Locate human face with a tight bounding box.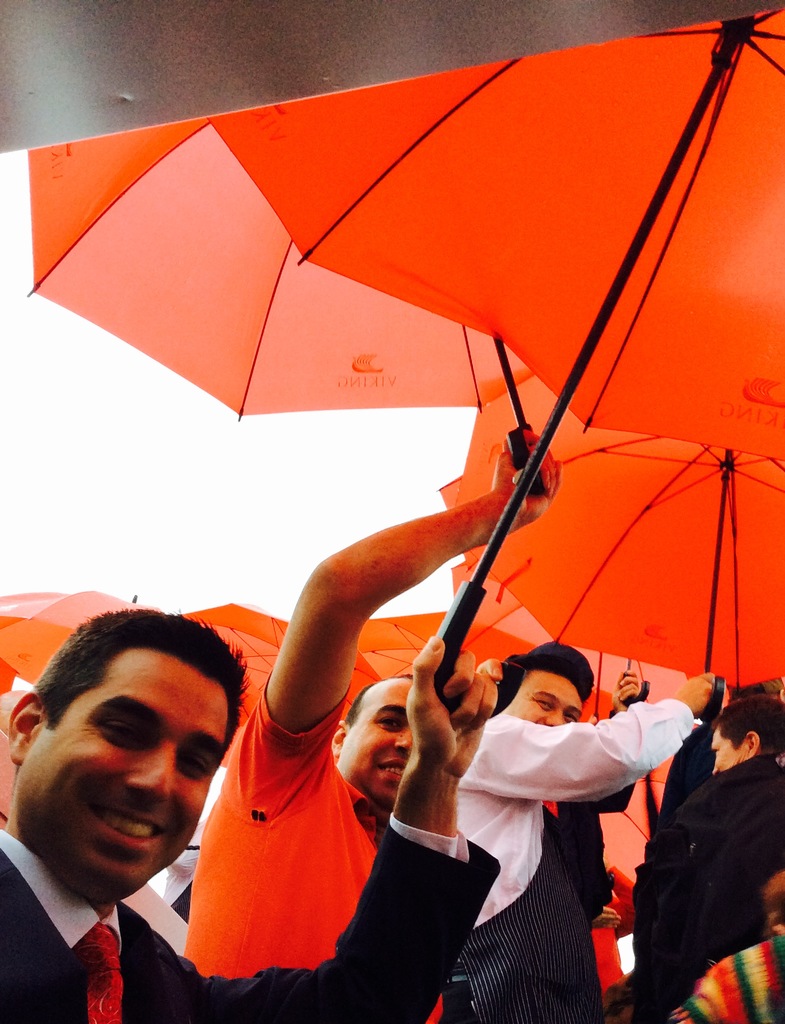
rect(711, 732, 737, 774).
